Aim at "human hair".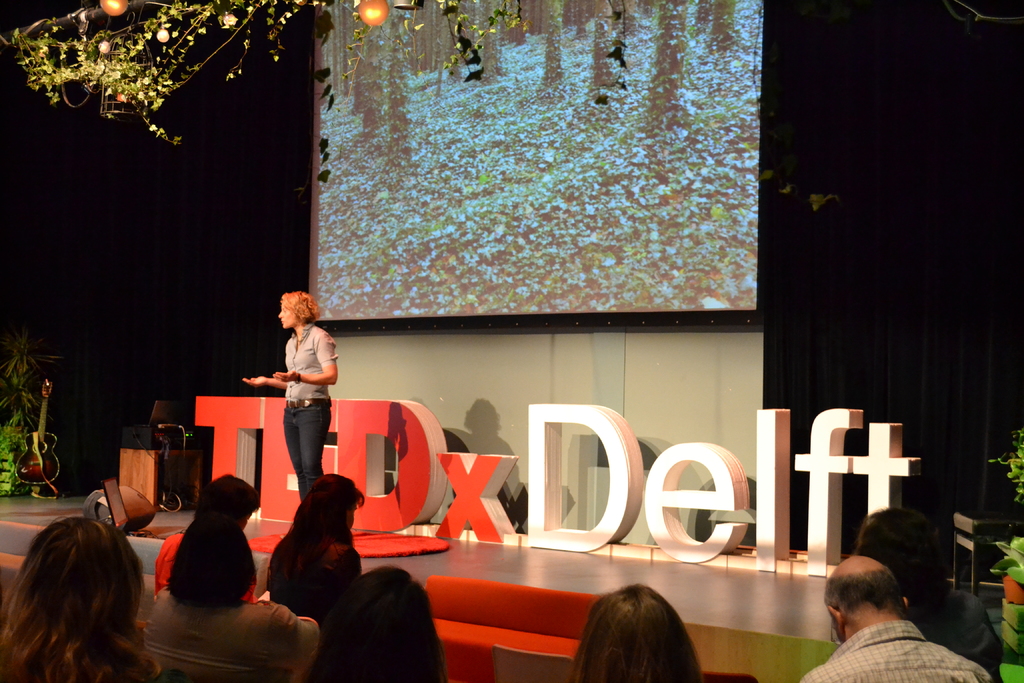
Aimed at (566, 581, 703, 682).
